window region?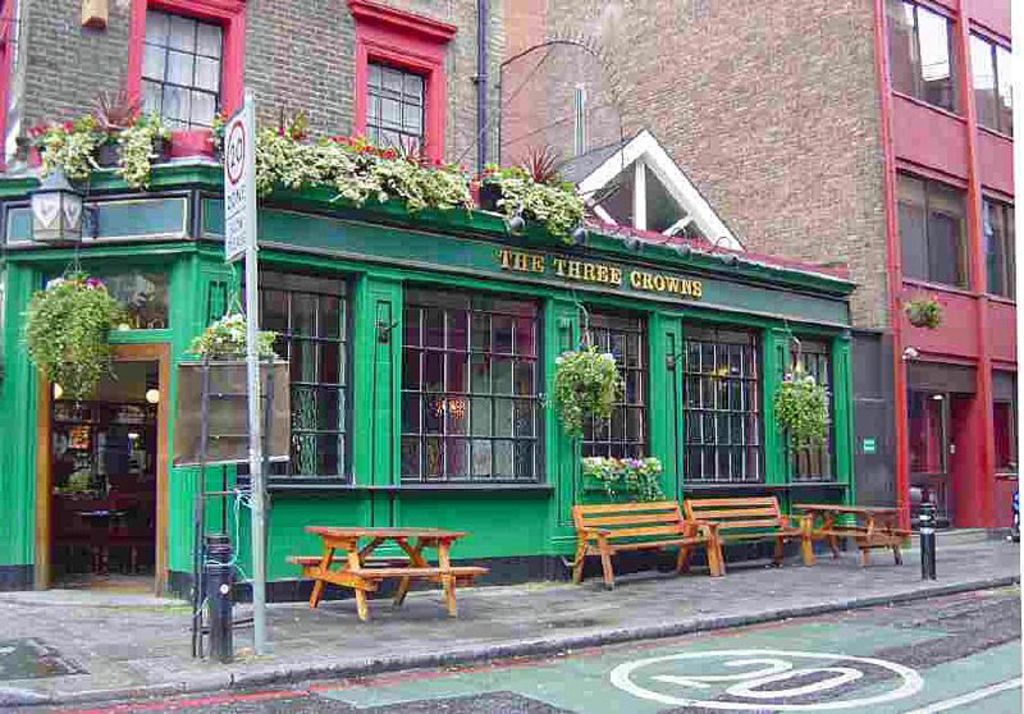
region(233, 258, 358, 481)
